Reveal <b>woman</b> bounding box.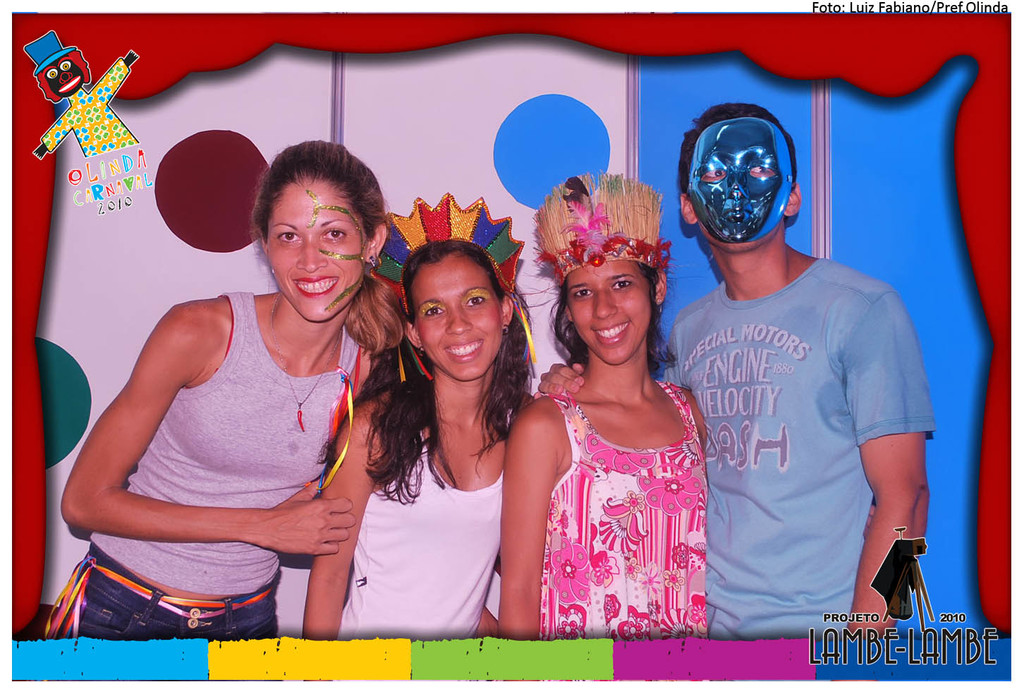
Revealed: rect(356, 231, 535, 643).
